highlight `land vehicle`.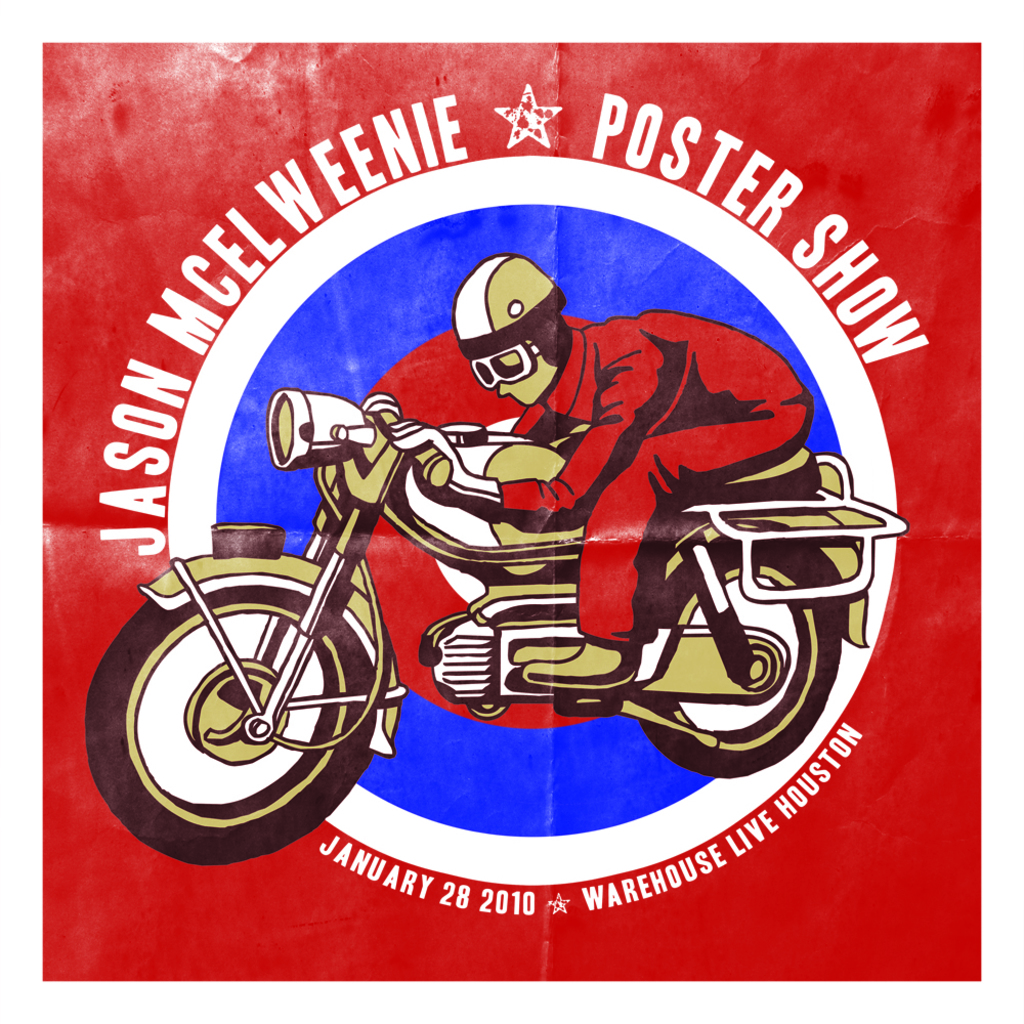
Highlighted region: <bbox>79, 385, 908, 868</bbox>.
